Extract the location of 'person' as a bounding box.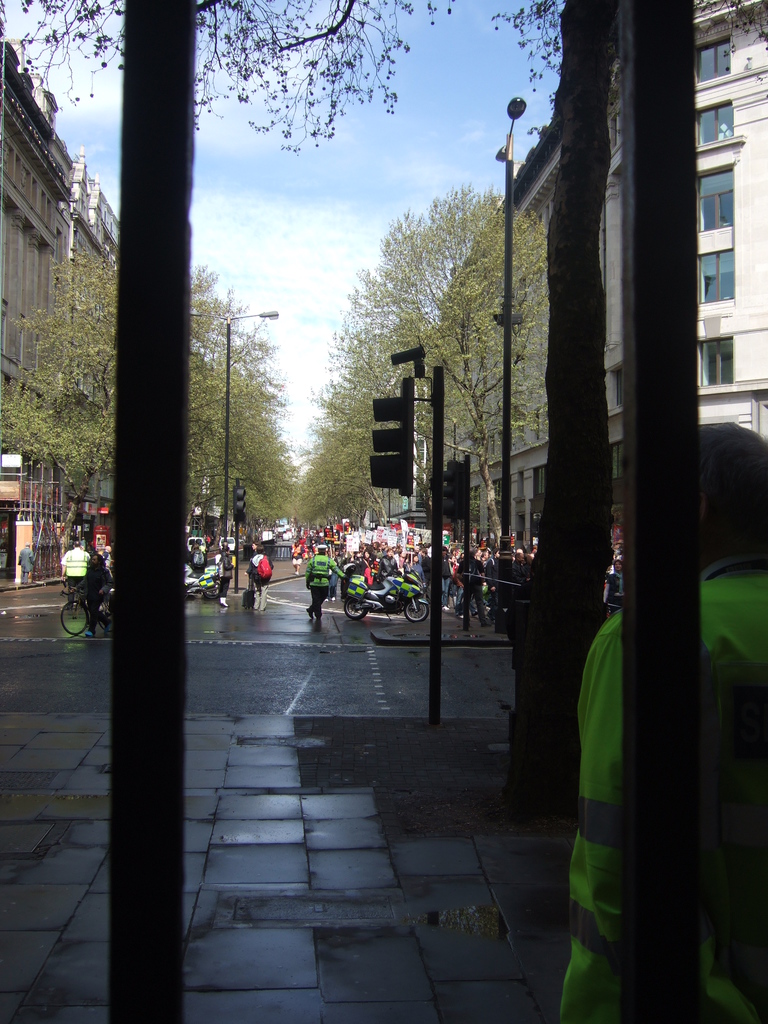
290/524/536/625.
